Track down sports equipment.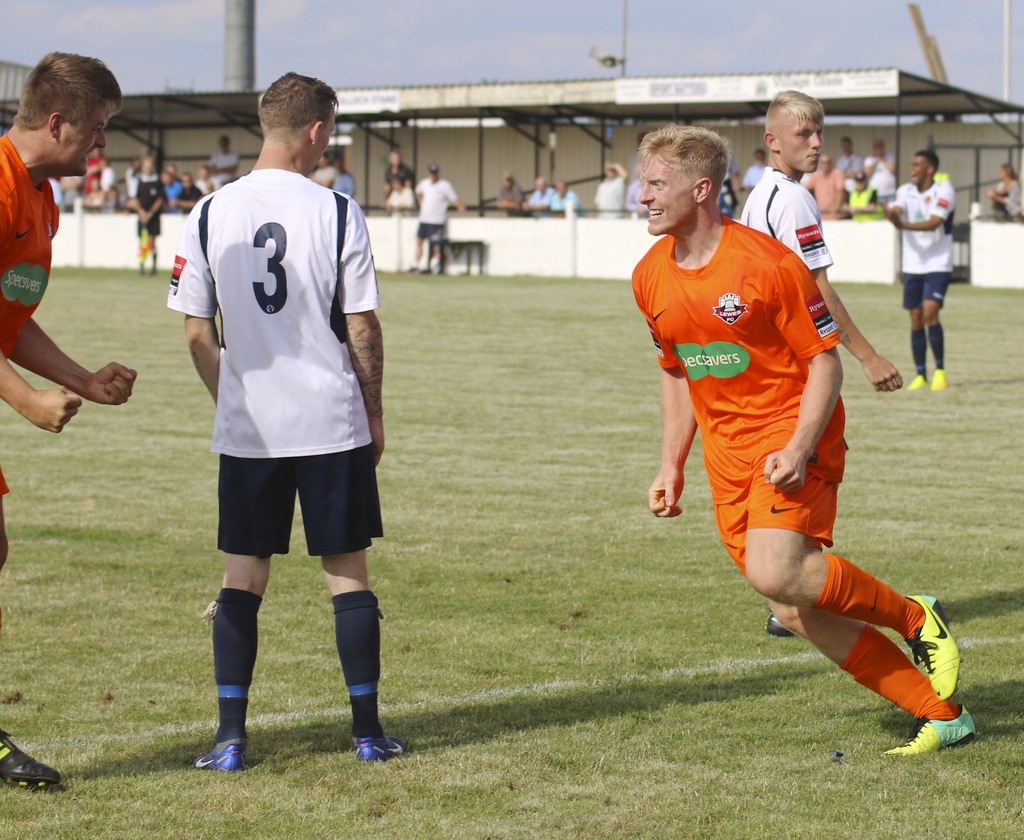
Tracked to detection(908, 591, 961, 702).
